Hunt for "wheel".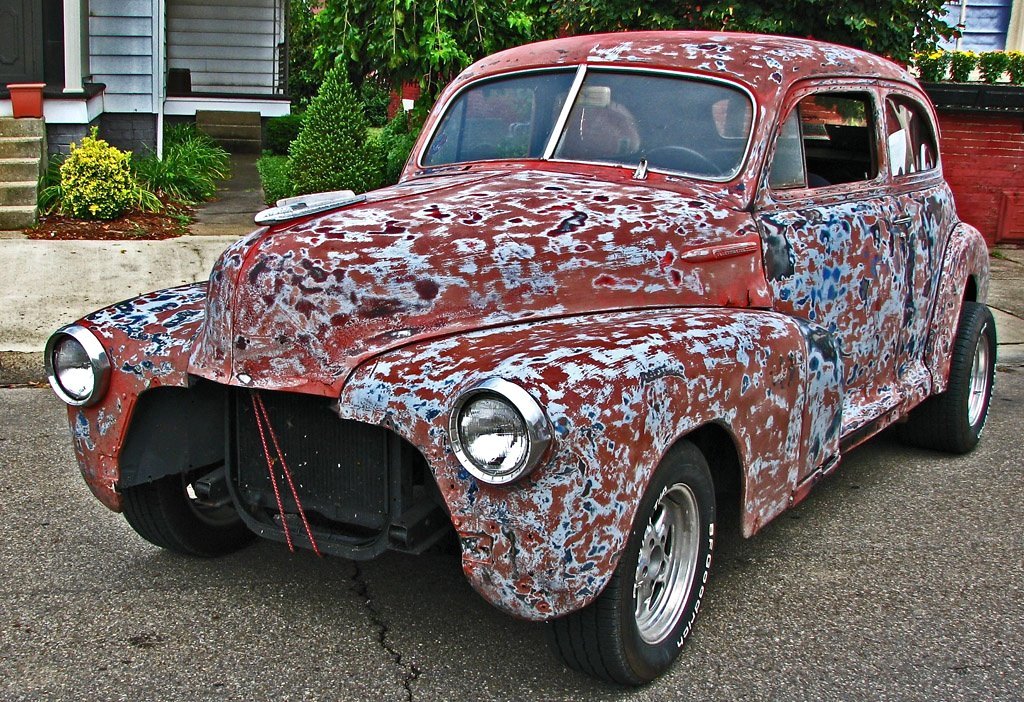
Hunted down at bbox=[606, 461, 707, 676].
